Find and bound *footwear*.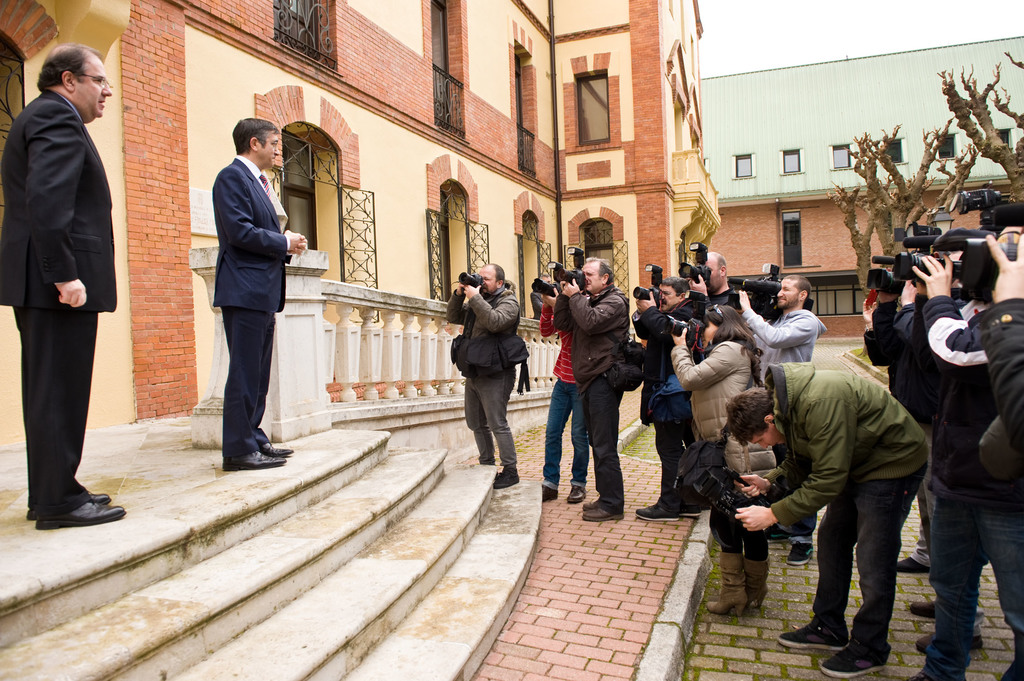
Bound: (892, 557, 927, 573).
